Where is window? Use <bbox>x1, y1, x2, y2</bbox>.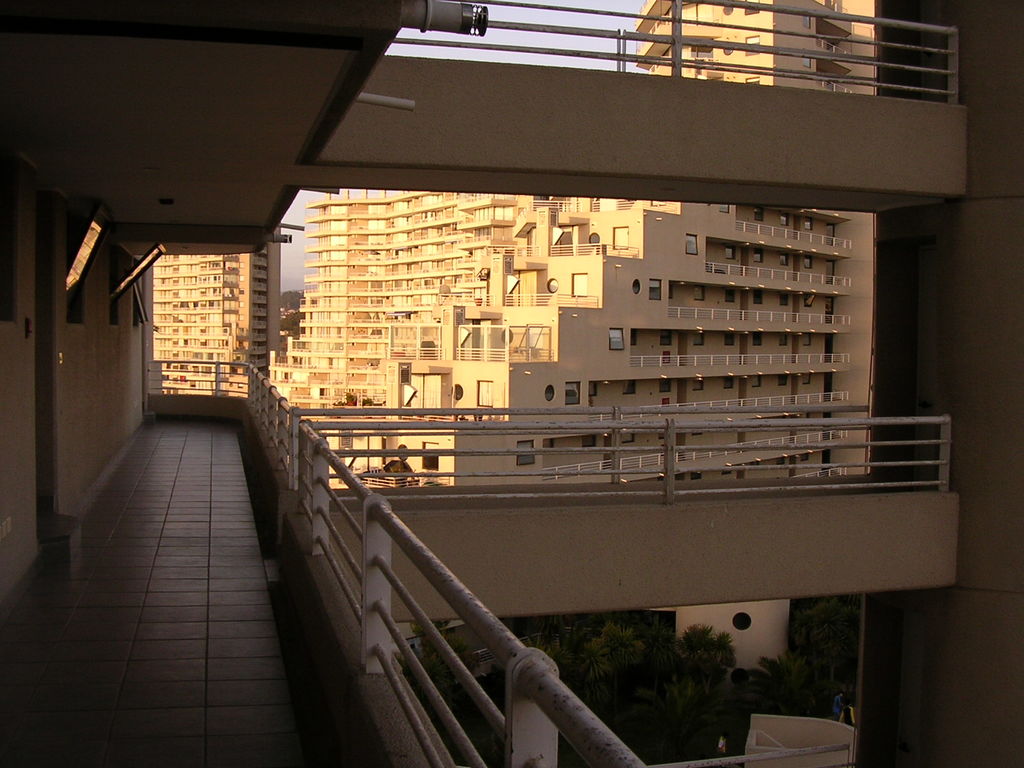
<bbox>516, 439, 533, 466</bbox>.
